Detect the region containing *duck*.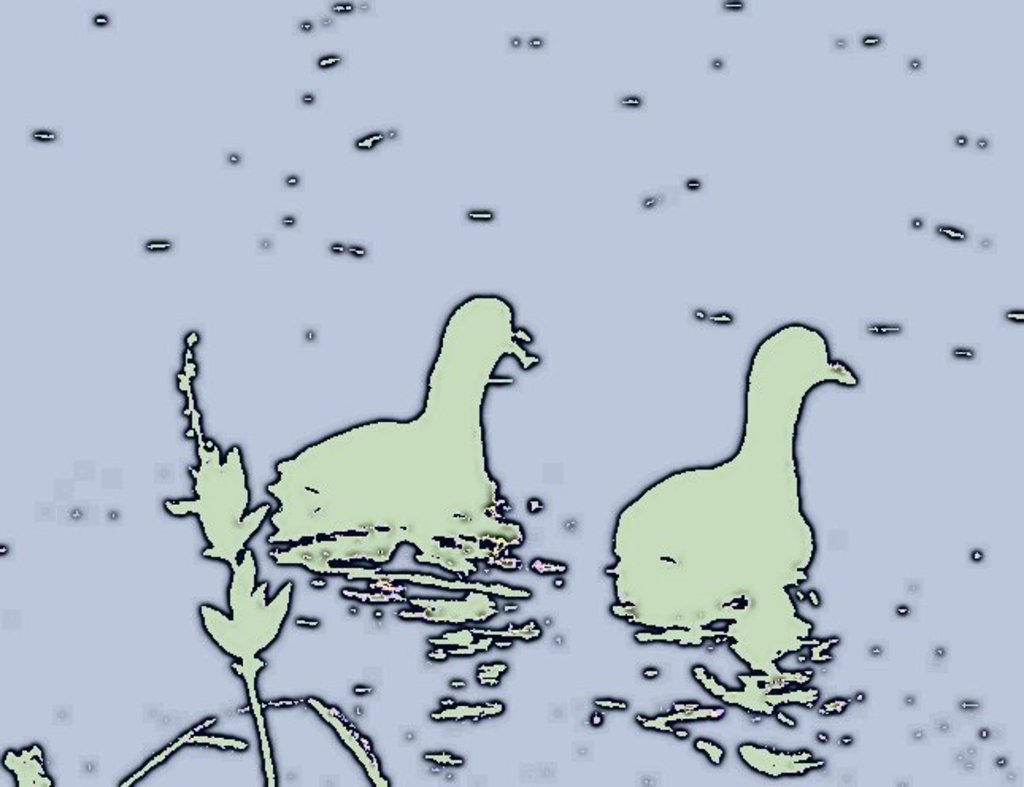
BBox(599, 313, 856, 655).
